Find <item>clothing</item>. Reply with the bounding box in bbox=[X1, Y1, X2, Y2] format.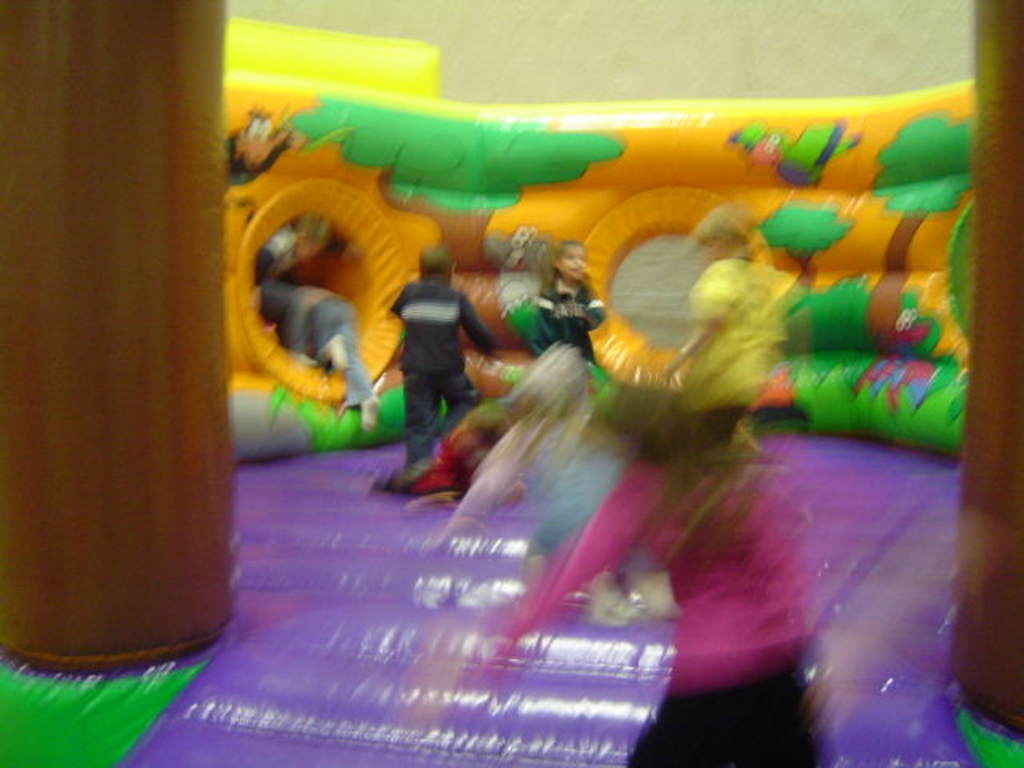
bbox=[531, 278, 613, 373].
